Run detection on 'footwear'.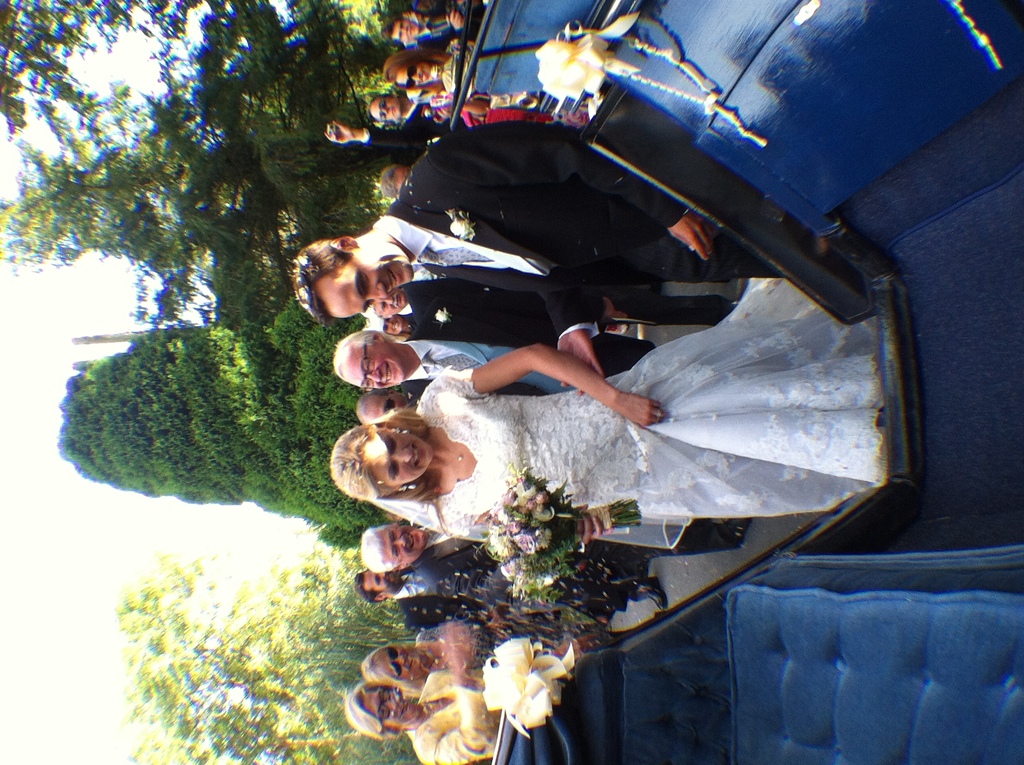
Result: bbox=(632, 581, 671, 608).
